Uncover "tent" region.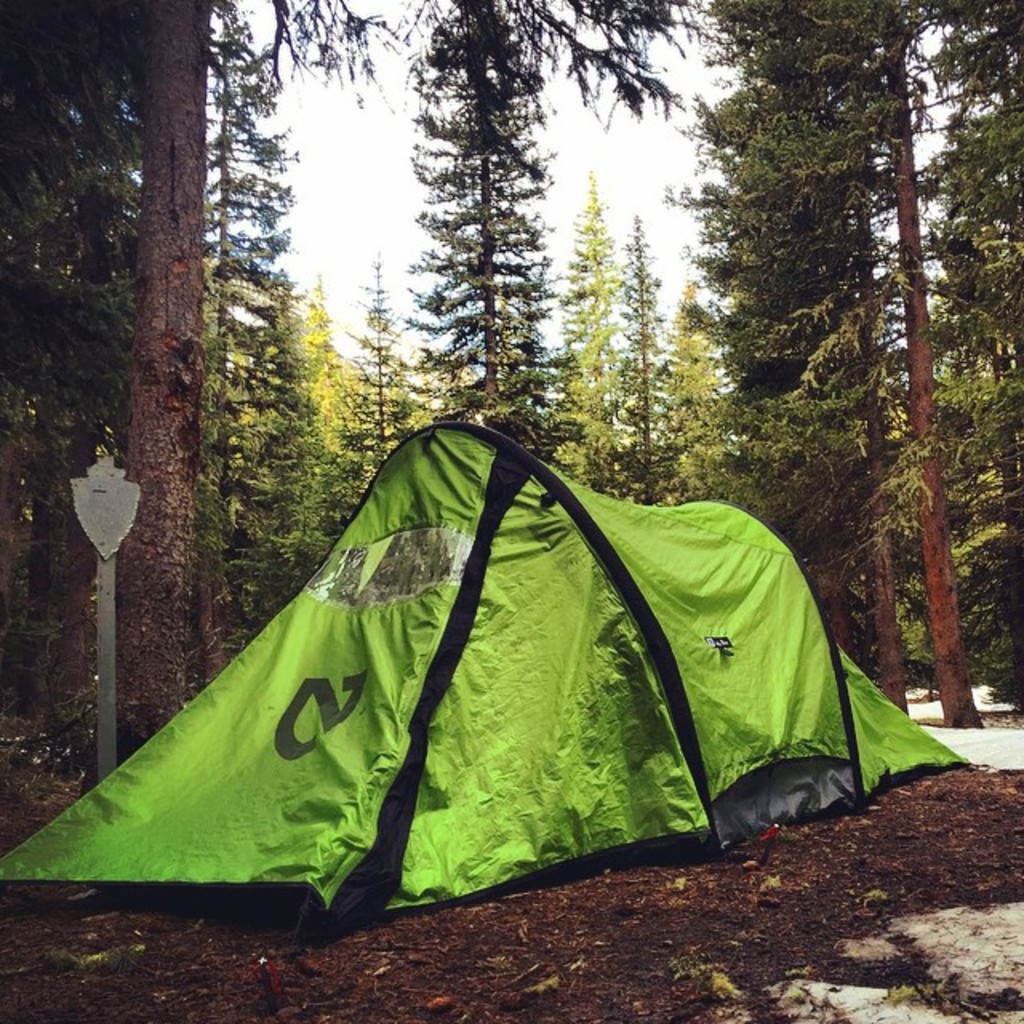
Uncovered: [x1=0, y1=429, x2=933, y2=955].
